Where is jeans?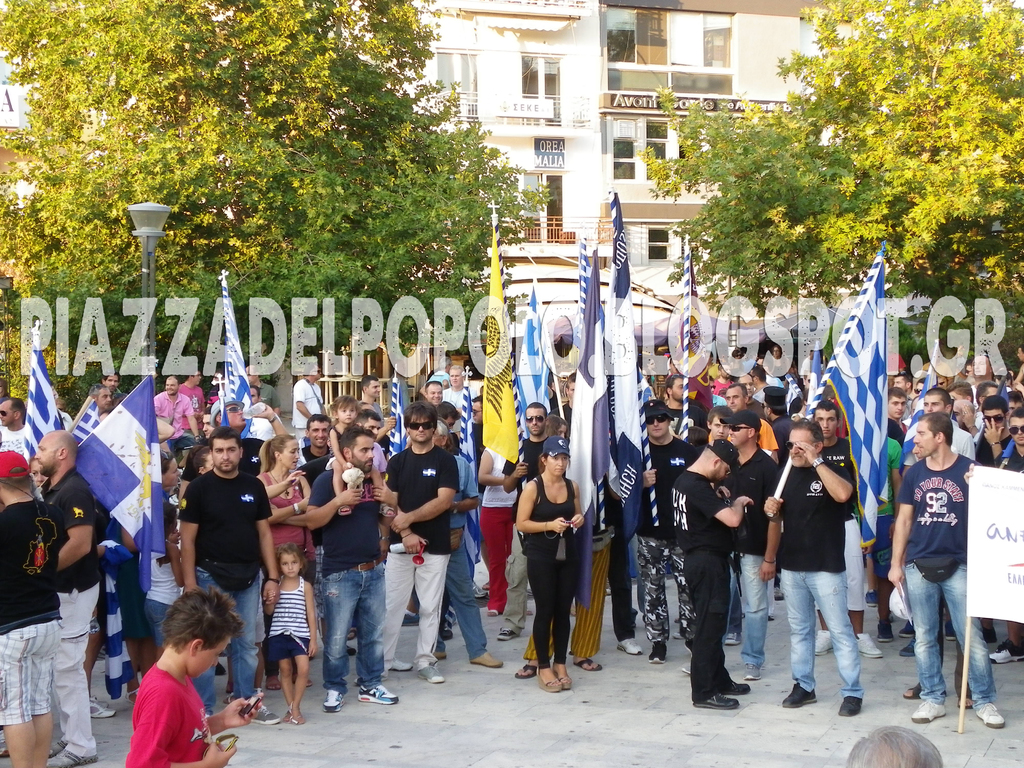
0 622 59 725.
